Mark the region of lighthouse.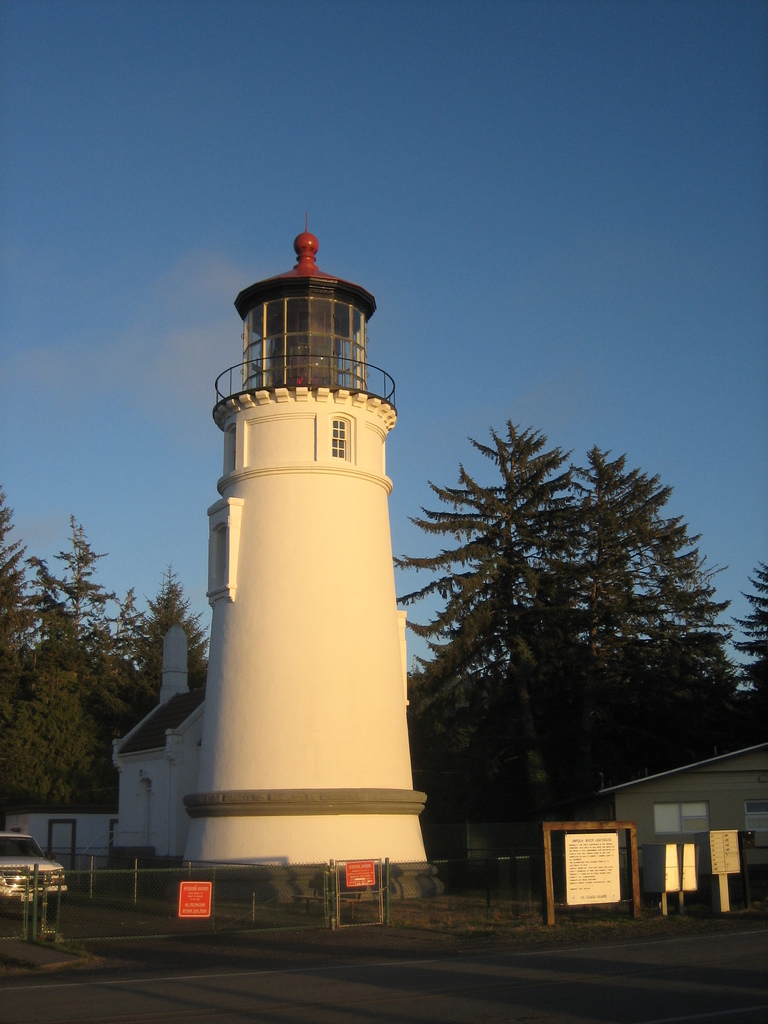
Region: 118:202:444:886.
